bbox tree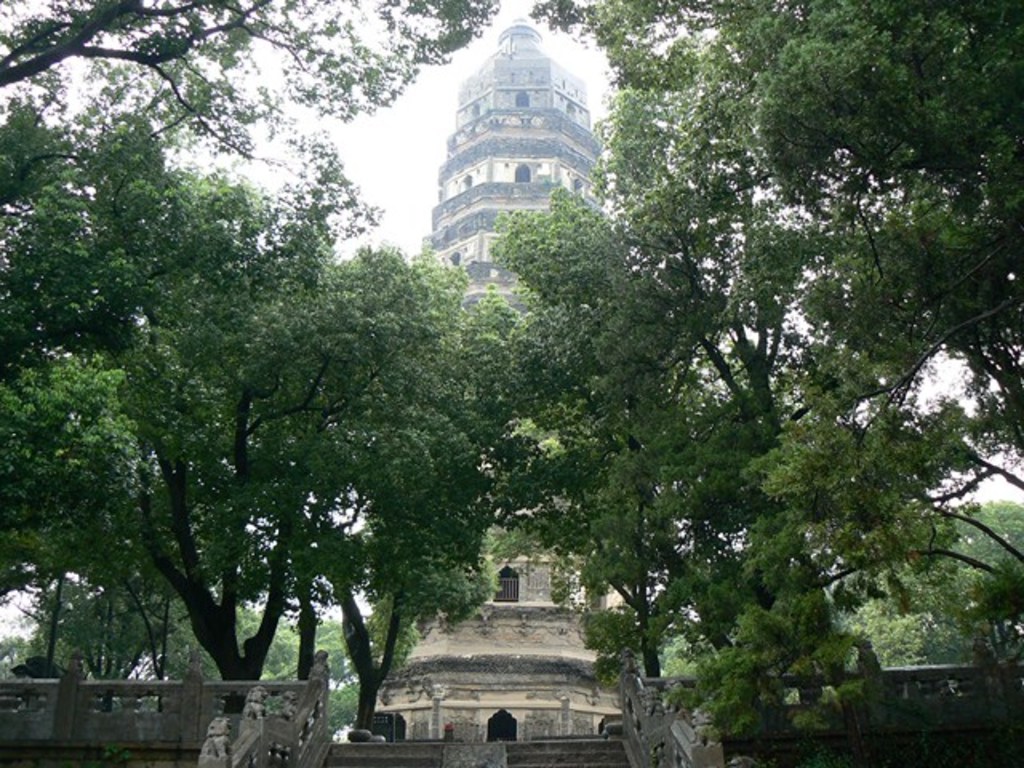
box(368, 179, 914, 690)
